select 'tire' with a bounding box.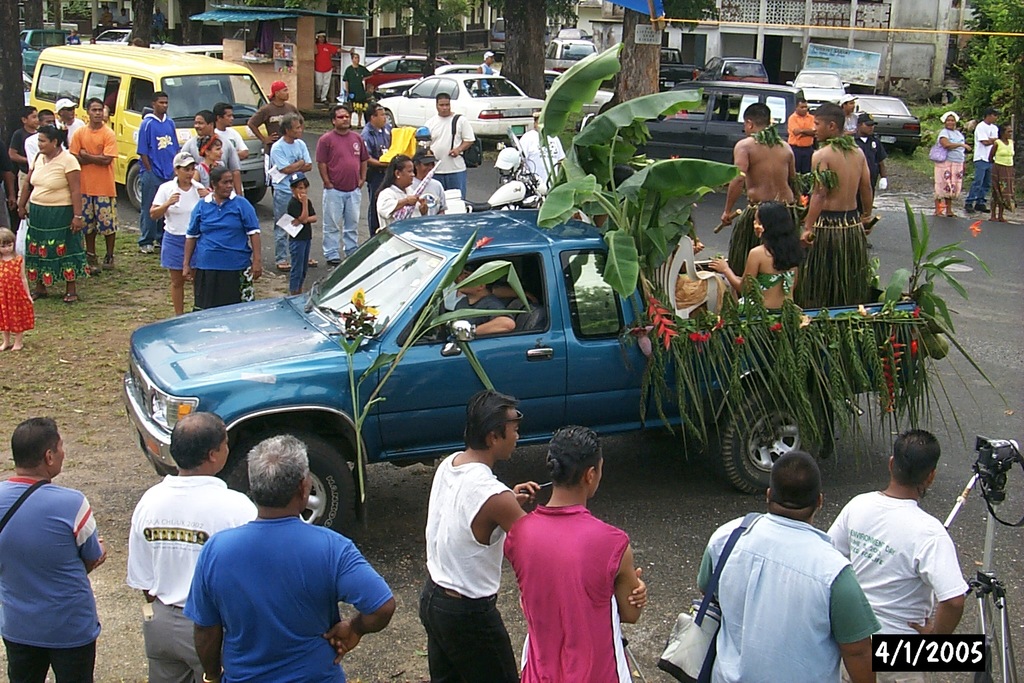
select_region(243, 181, 265, 205).
